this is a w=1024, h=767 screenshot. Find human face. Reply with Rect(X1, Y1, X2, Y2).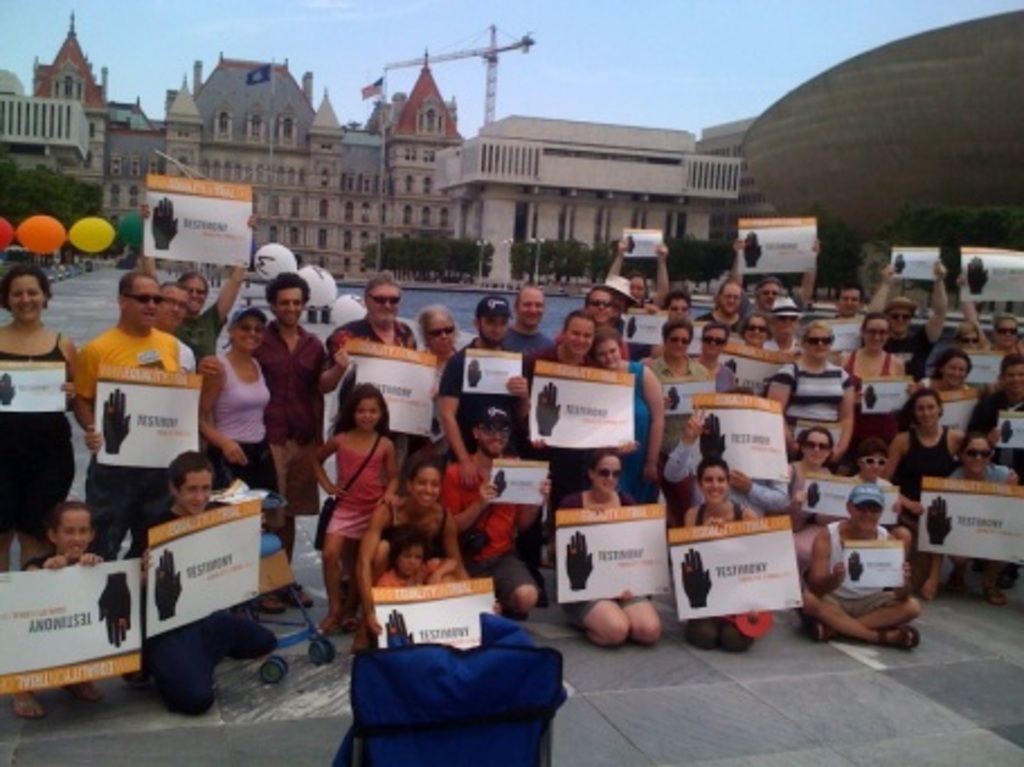
Rect(860, 452, 887, 481).
